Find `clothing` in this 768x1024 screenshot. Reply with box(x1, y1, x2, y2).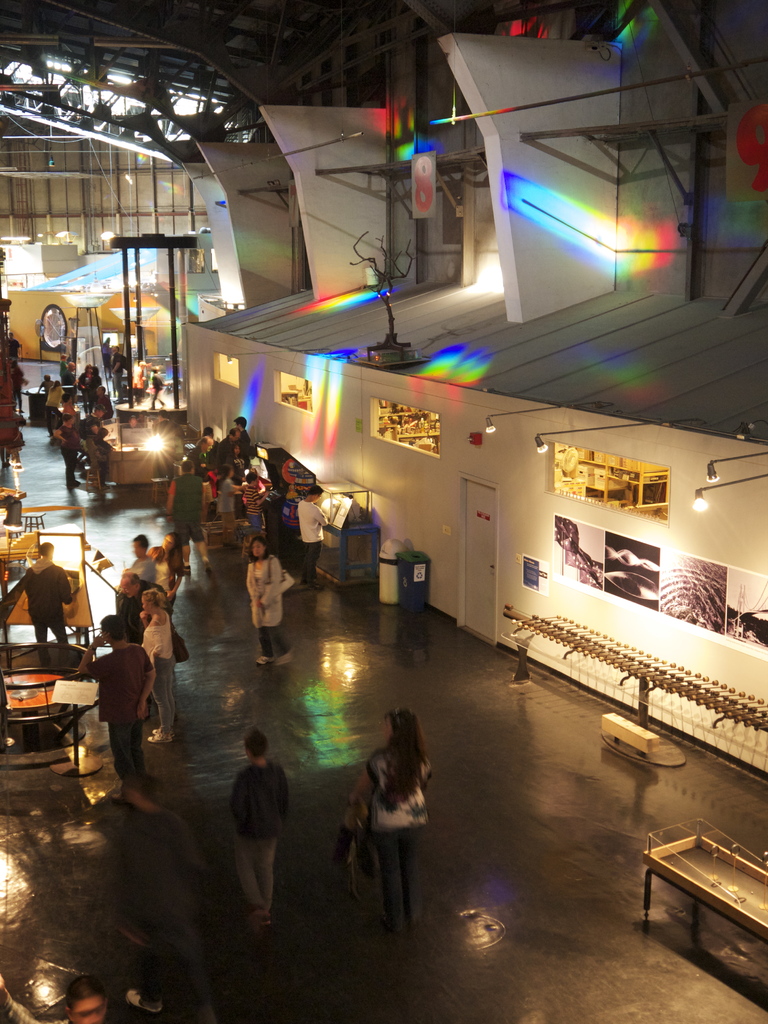
box(186, 447, 210, 471).
